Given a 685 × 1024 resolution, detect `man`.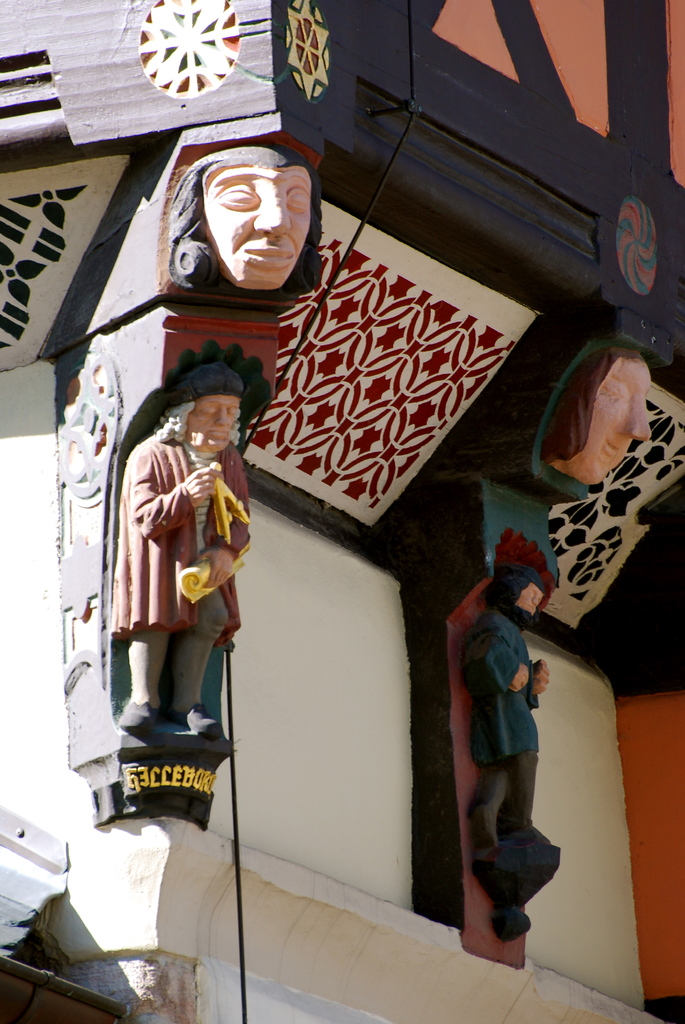
box(109, 366, 255, 740).
